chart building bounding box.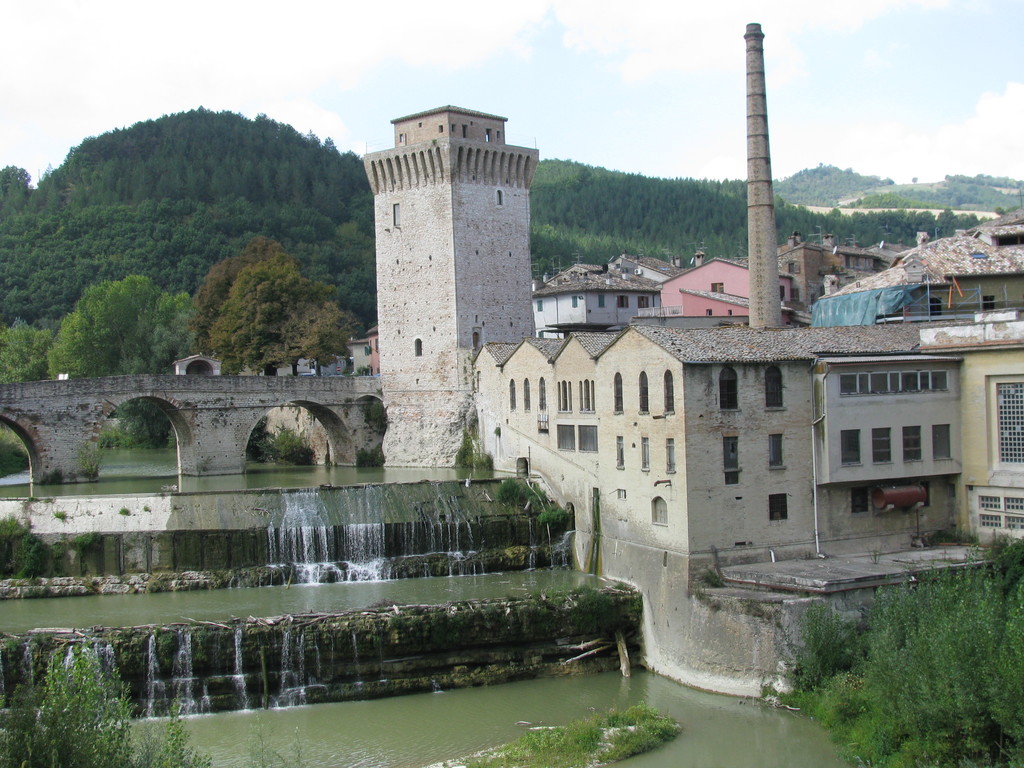
Charted: locate(917, 319, 1023, 544).
